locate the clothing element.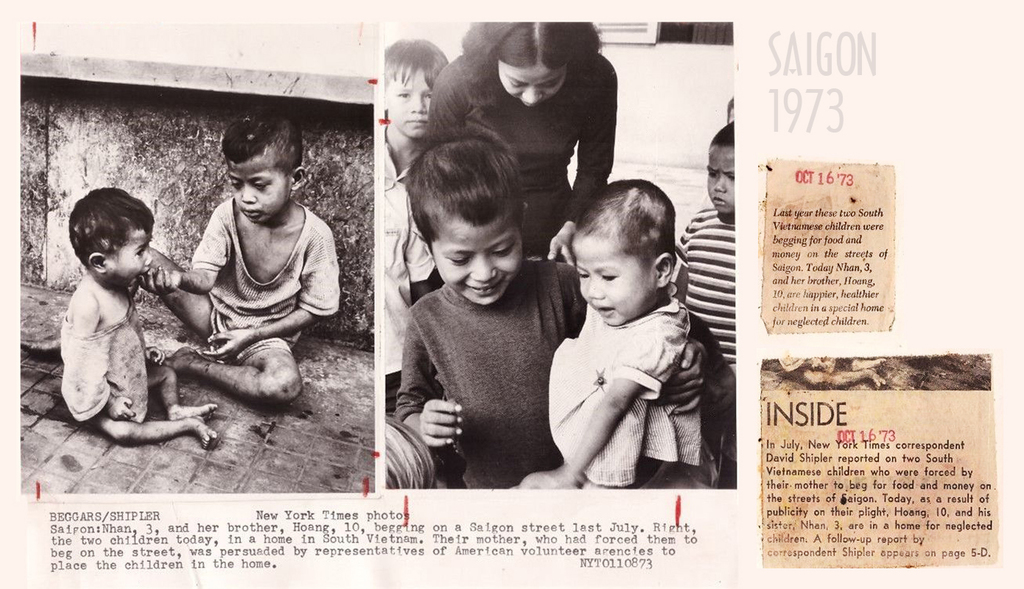
Element bbox: x1=58 y1=306 x2=192 y2=422.
